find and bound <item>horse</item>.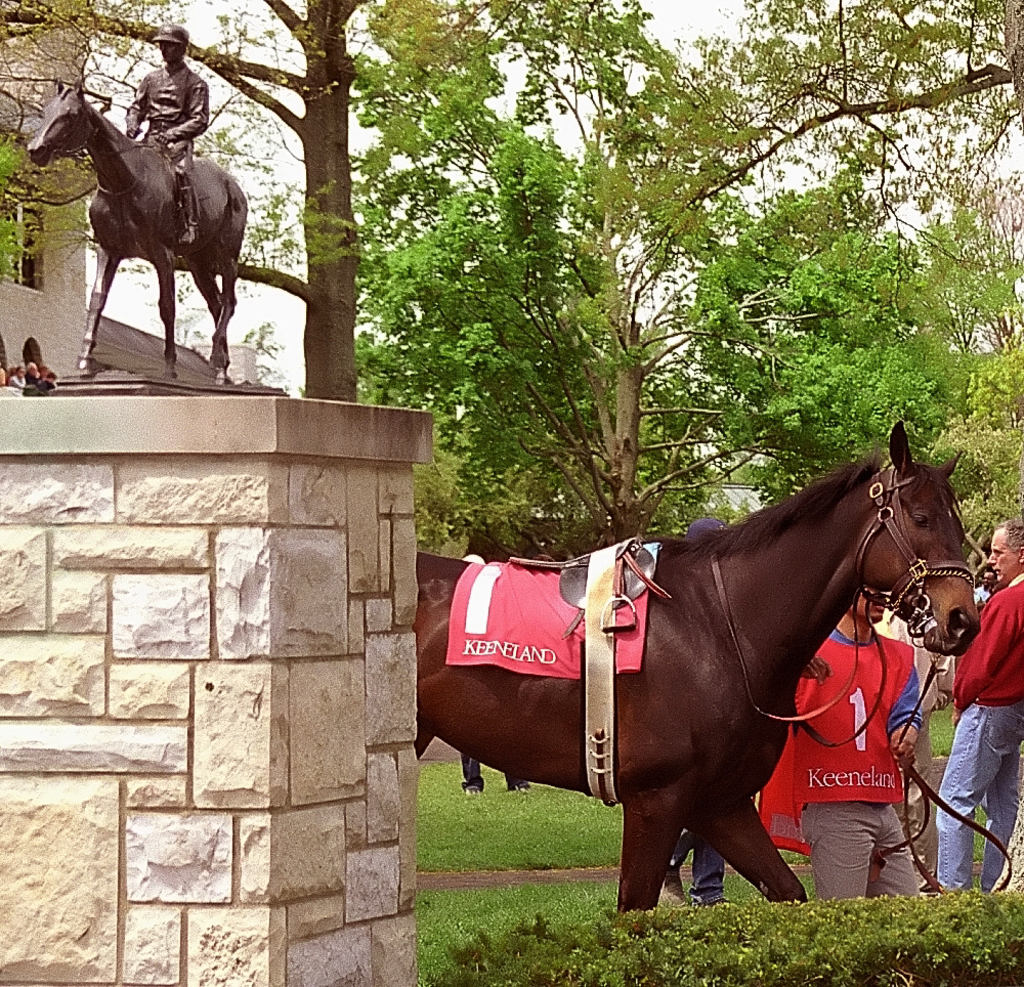
Bound: (left=27, top=76, right=249, bottom=376).
